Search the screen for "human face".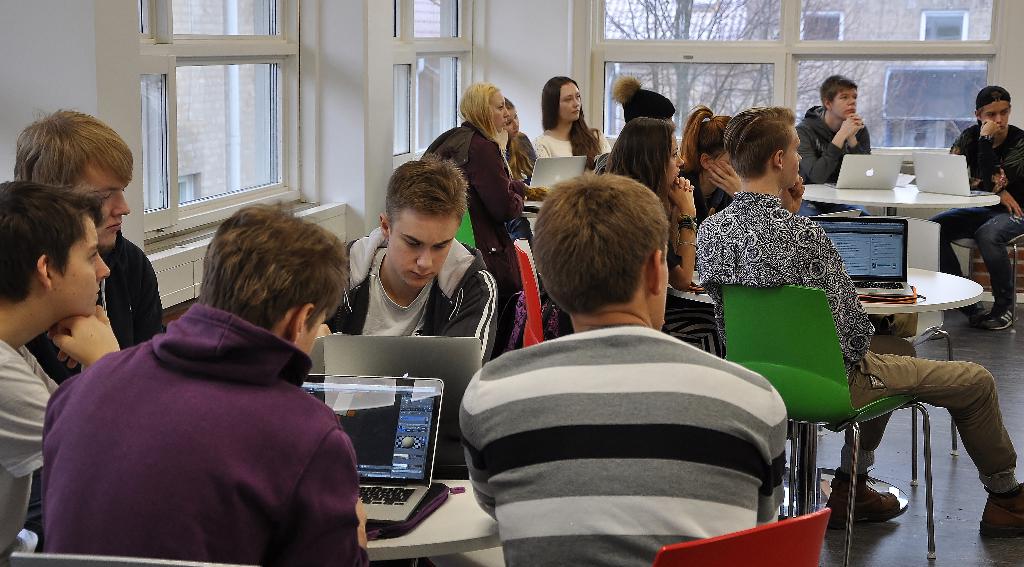
Found at Rect(712, 151, 732, 184).
